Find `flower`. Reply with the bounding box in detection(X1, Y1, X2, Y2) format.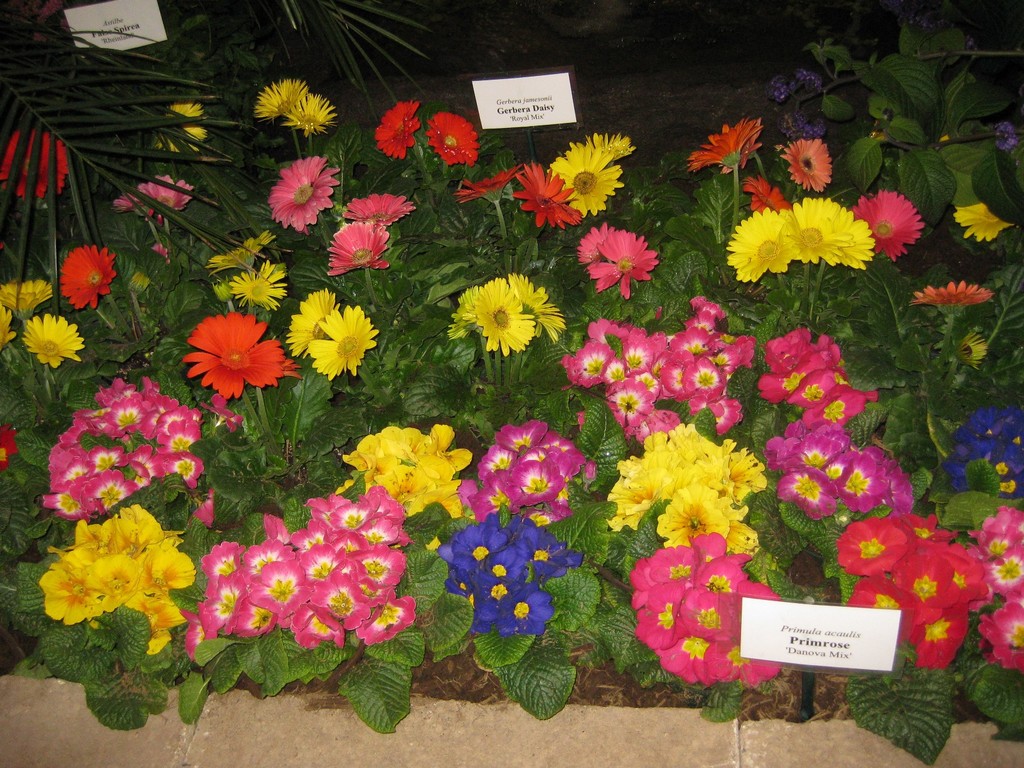
detection(60, 19, 73, 35).
